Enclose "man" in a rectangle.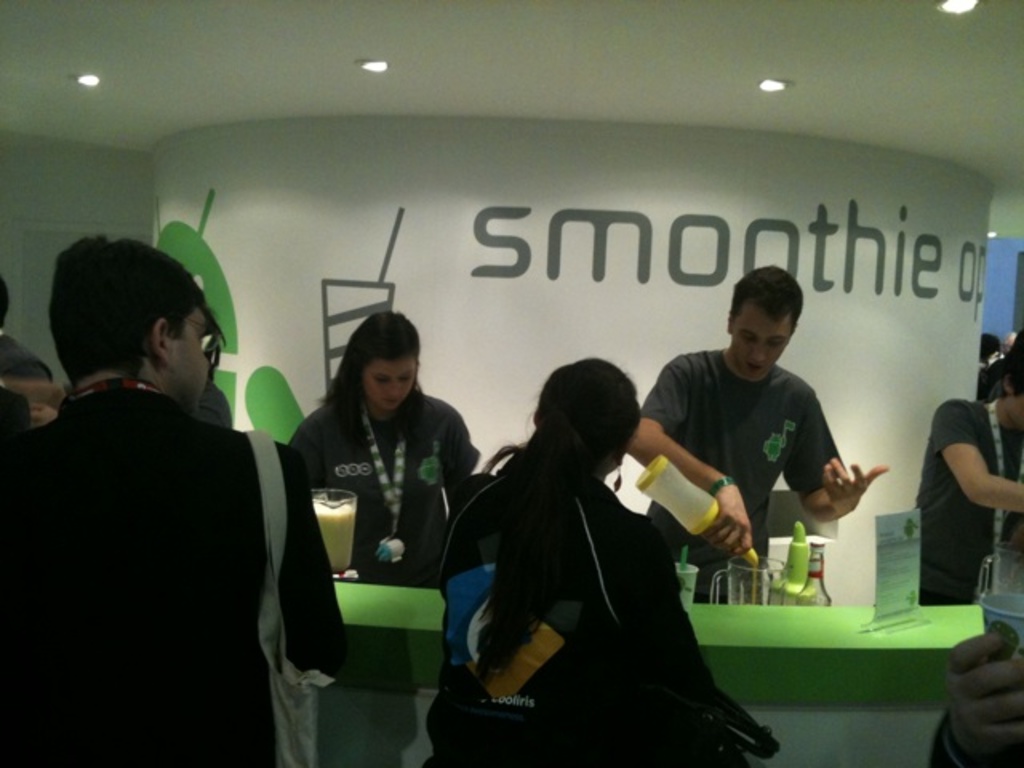
region(0, 280, 54, 381).
